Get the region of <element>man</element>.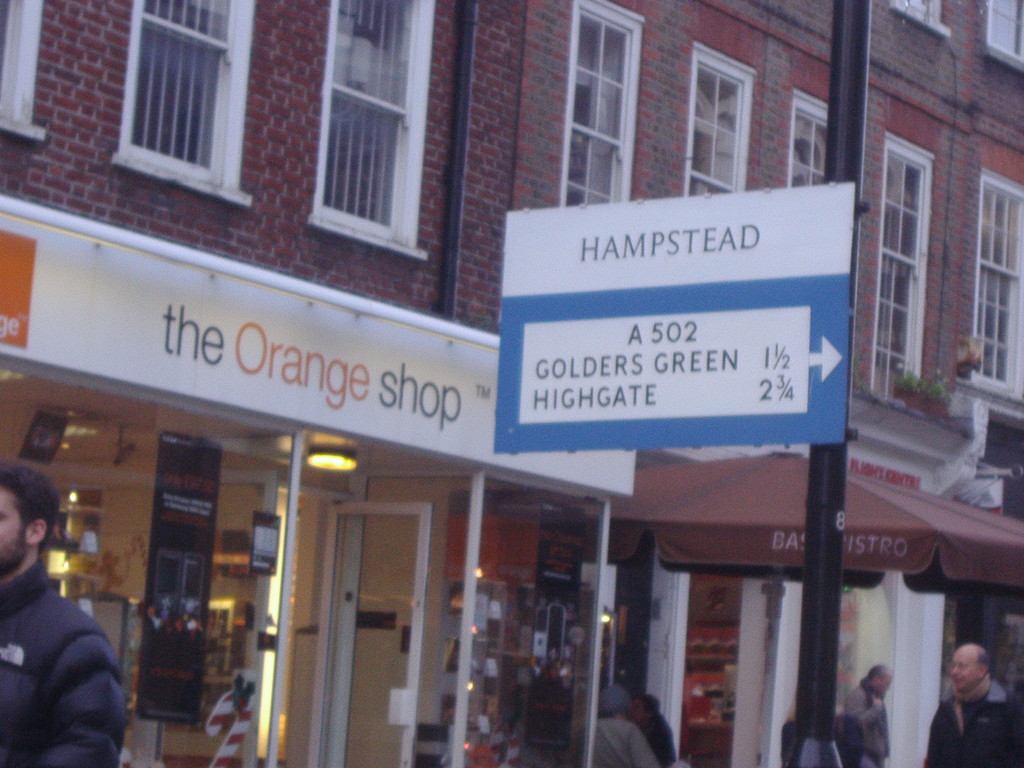
943,647,1019,756.
